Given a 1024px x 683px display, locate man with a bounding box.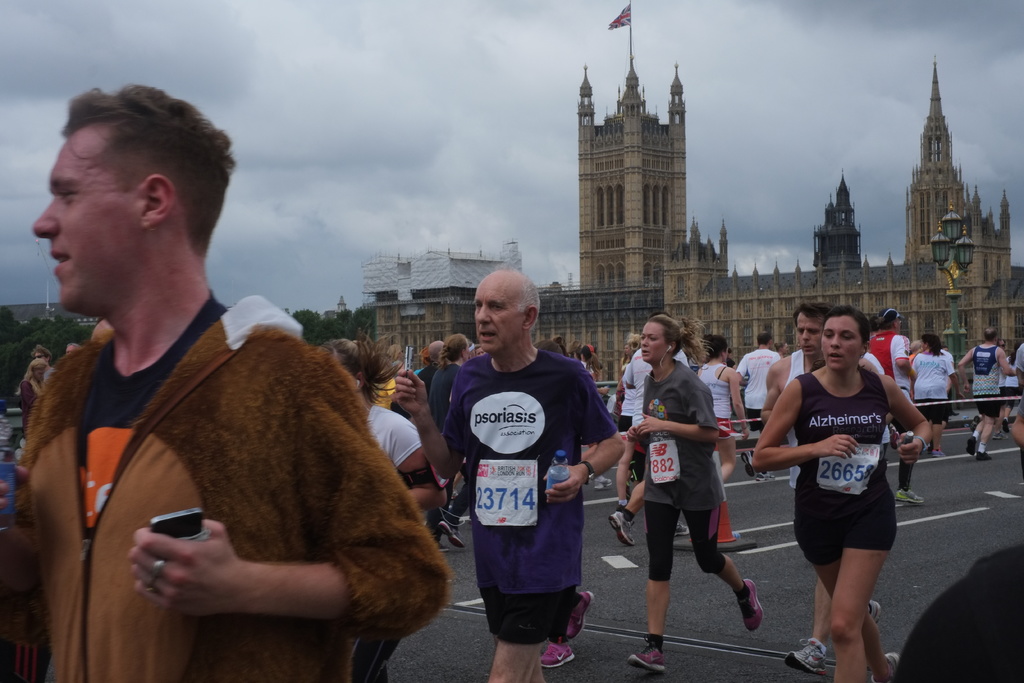
Located: 762:315:889:669.
